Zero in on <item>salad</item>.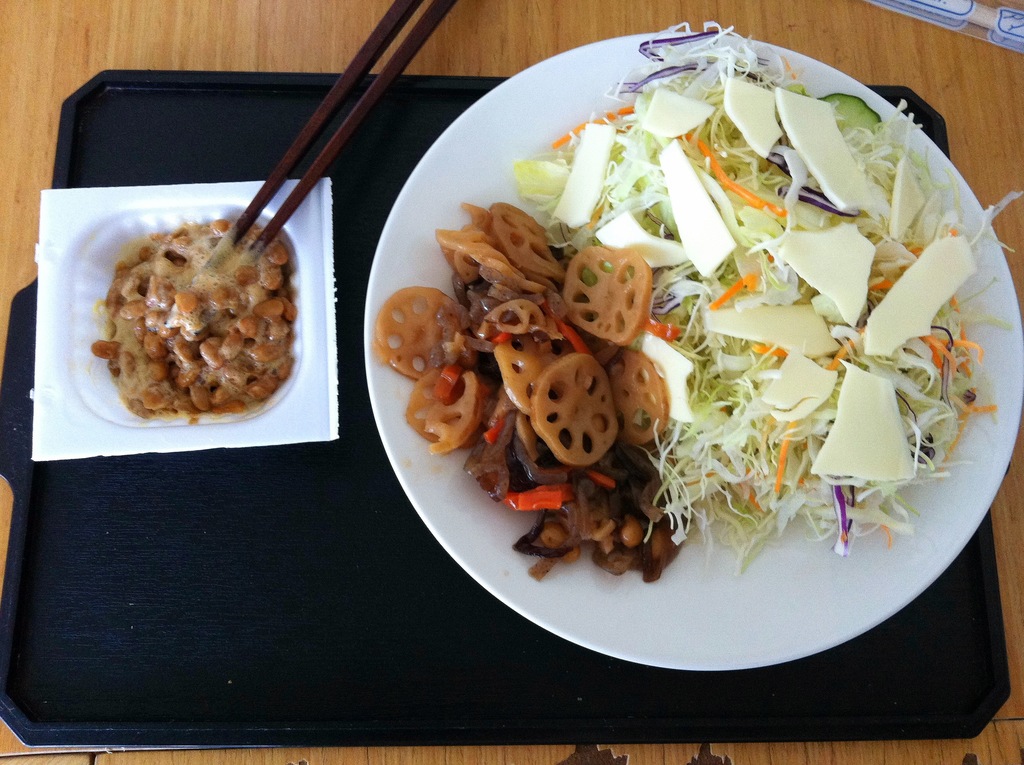
Zeroed in: bbox=(511, 8, 1023, 574).
